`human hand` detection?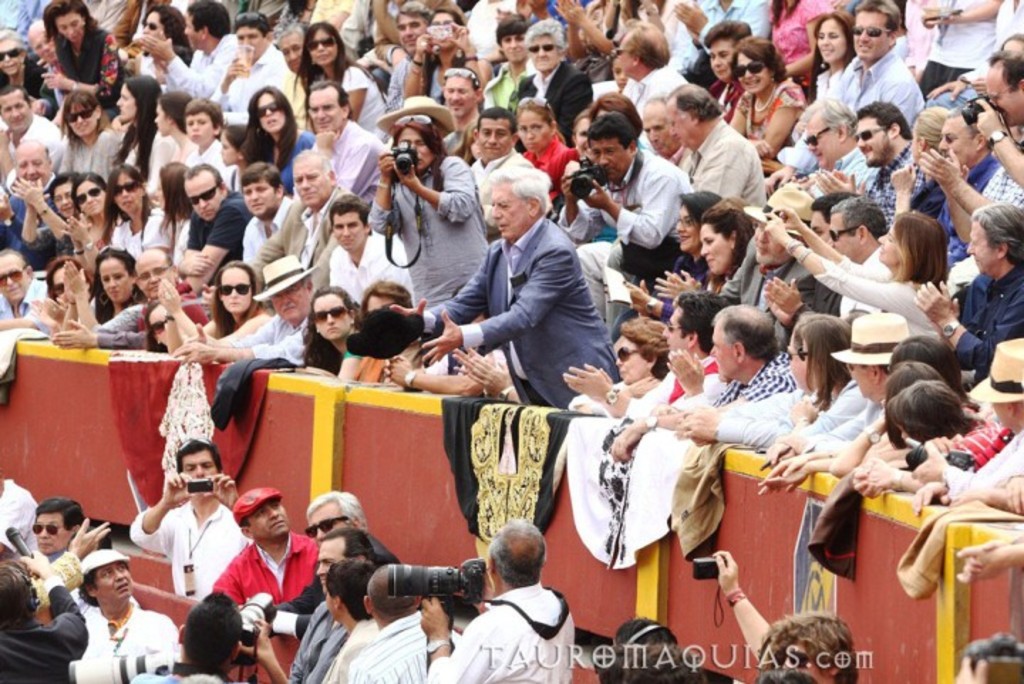
box=[417, 596, 451, 638]
